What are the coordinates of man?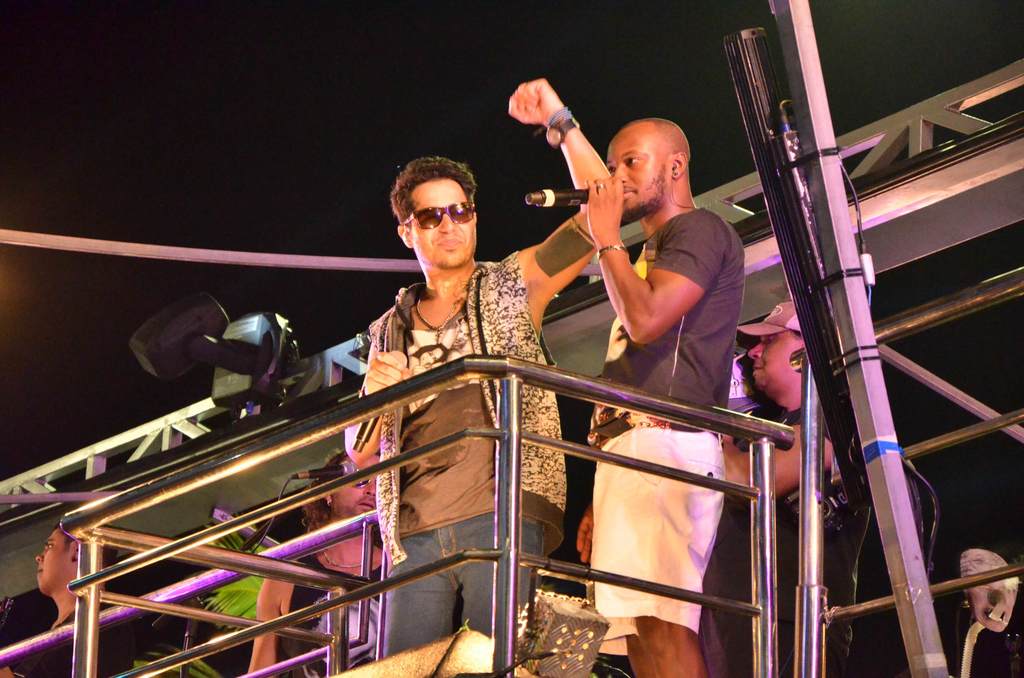
box(342, 76, 618, 677).
